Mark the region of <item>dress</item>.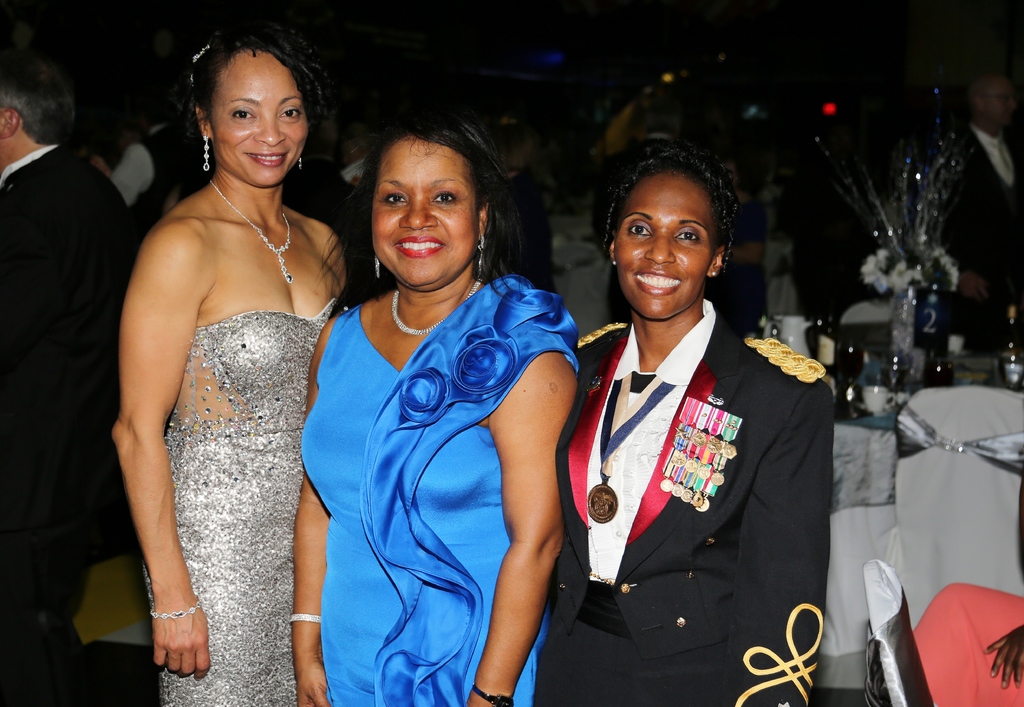
Region: [300, 280, 580, 706].
